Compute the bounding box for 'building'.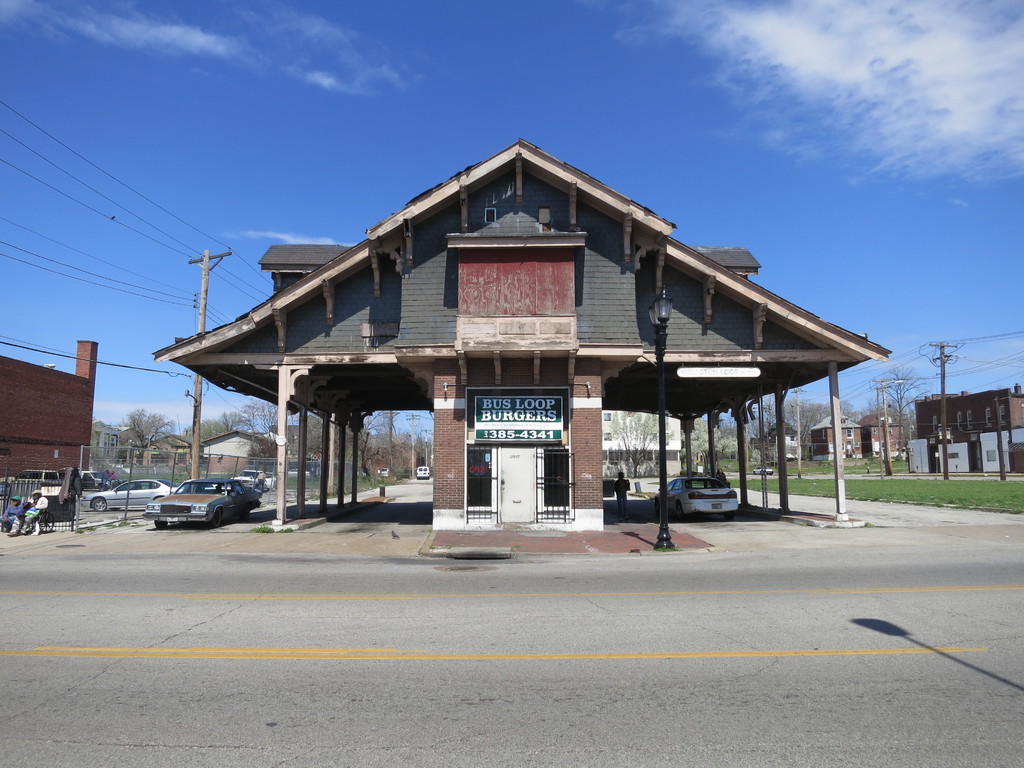
x1=0 y1=341 x2=102 y2=486.
